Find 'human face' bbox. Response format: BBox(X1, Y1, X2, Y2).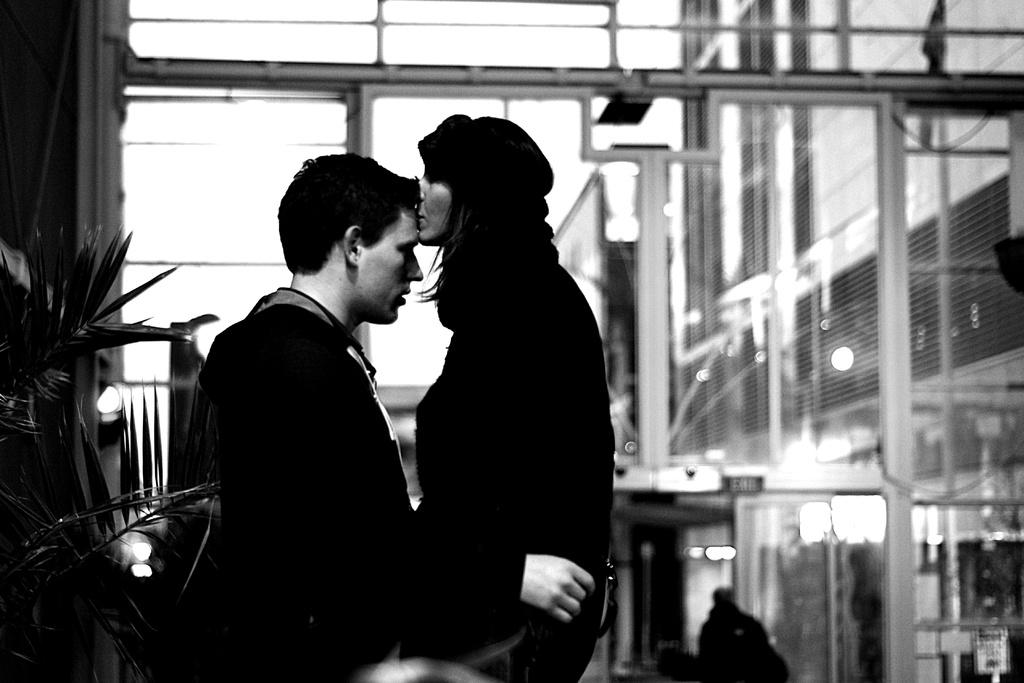
BBox(360, 210, 423, 325).
